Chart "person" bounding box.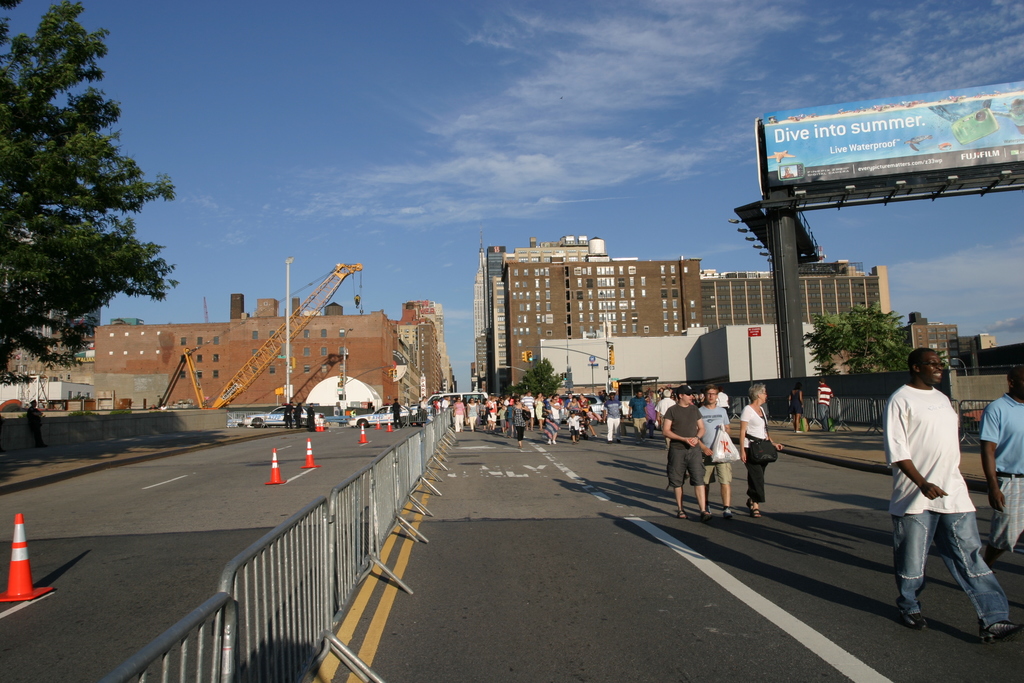
Charted: bbox=(788, 381, 802, 432).
